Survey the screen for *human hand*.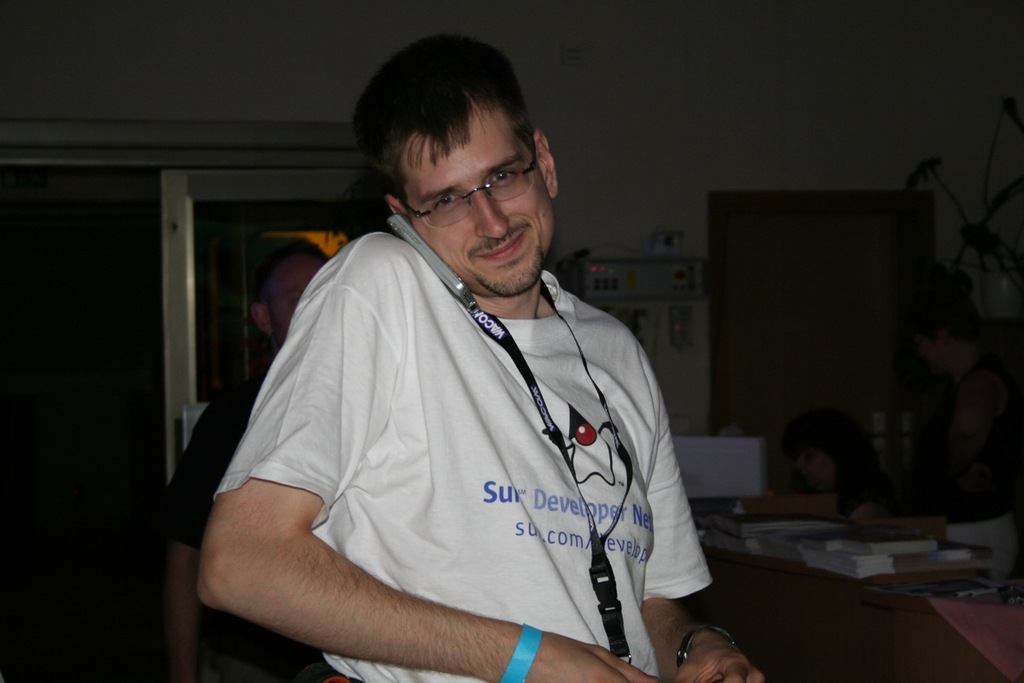
Survey found: bbox(514, 633, 663, 682).
